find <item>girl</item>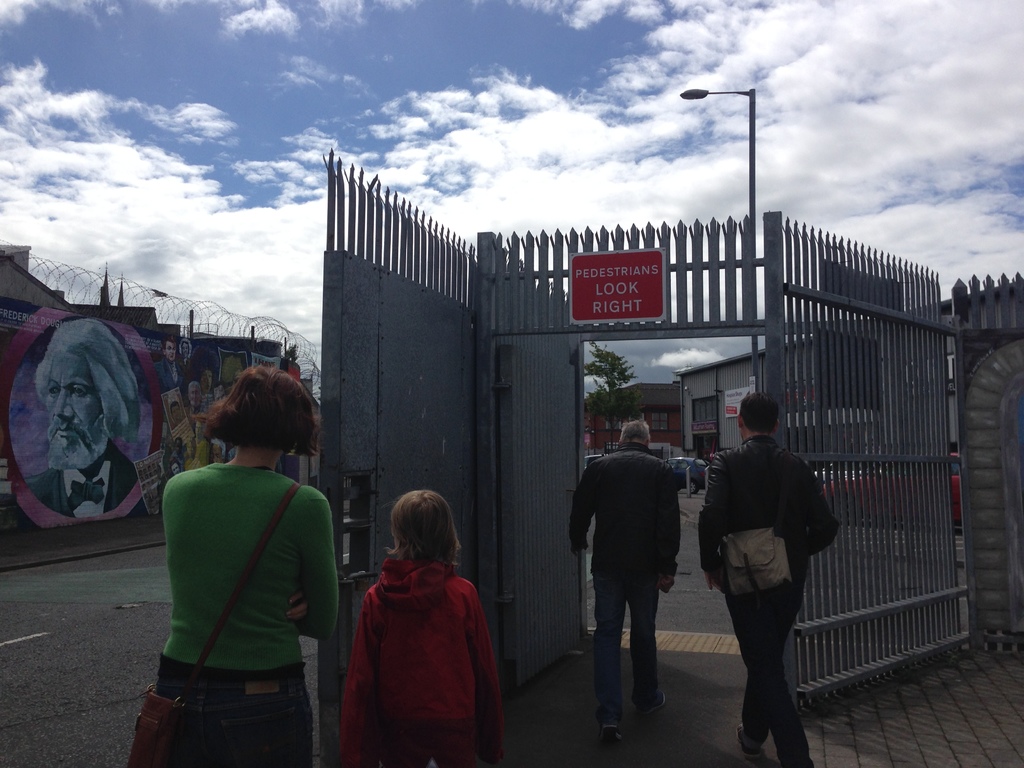
select_region(342, 486, 518, 767)
